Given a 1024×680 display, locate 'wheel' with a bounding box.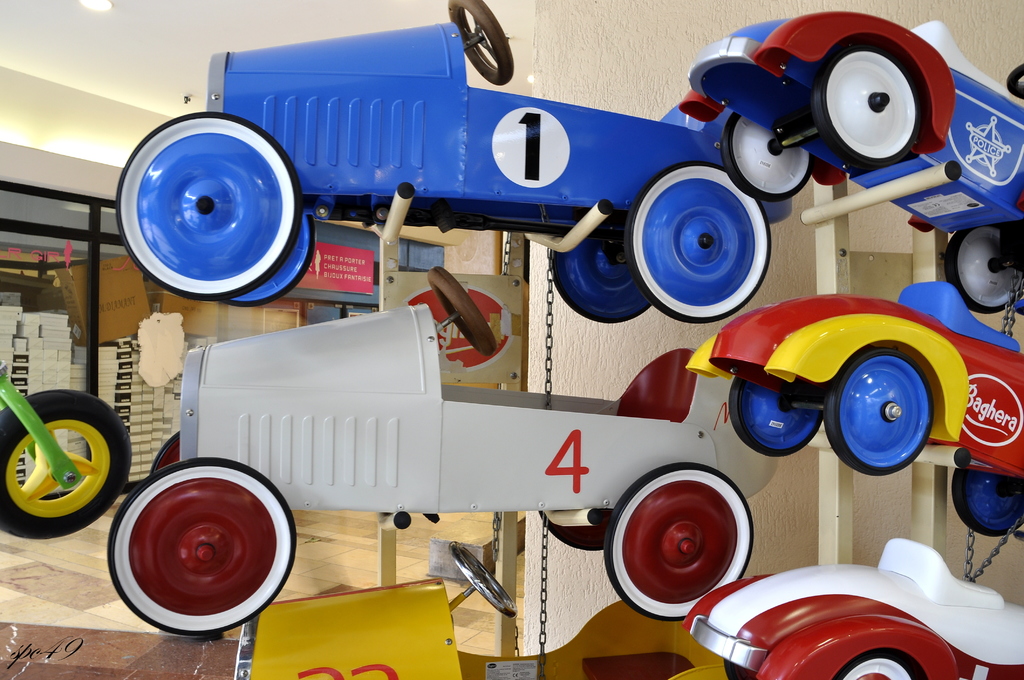
Located: [624, 161, 770, 323].
